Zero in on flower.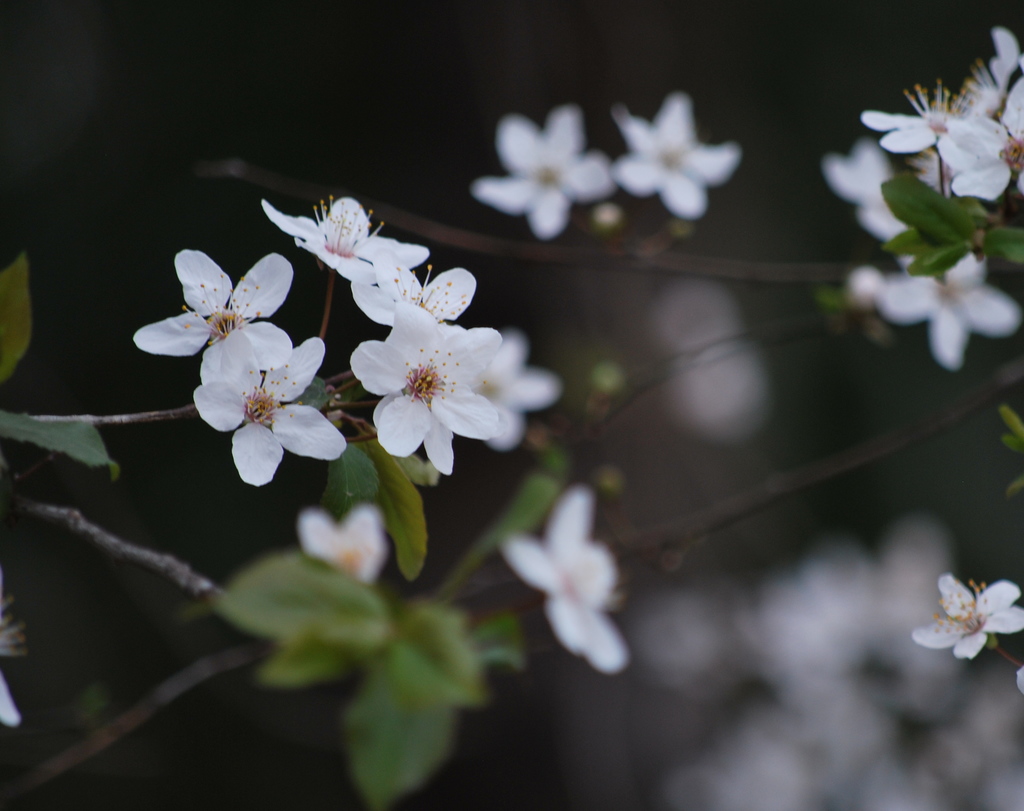
Zeroed in: 1014:663:1023:693.
